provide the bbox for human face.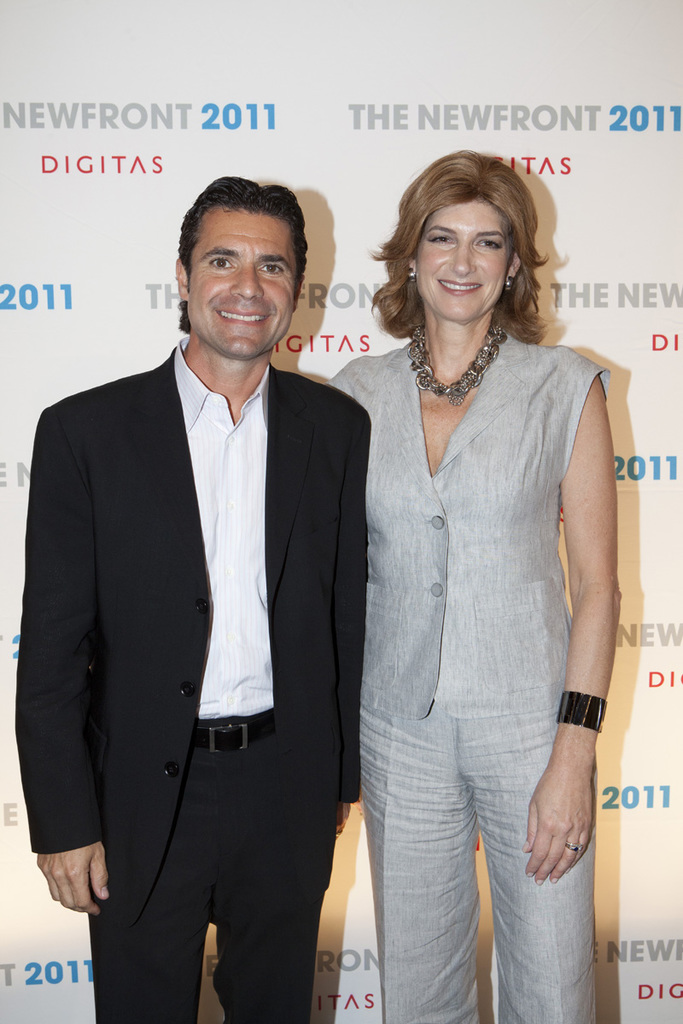
<bbox>421, 195, 511, 322</bbox>.
